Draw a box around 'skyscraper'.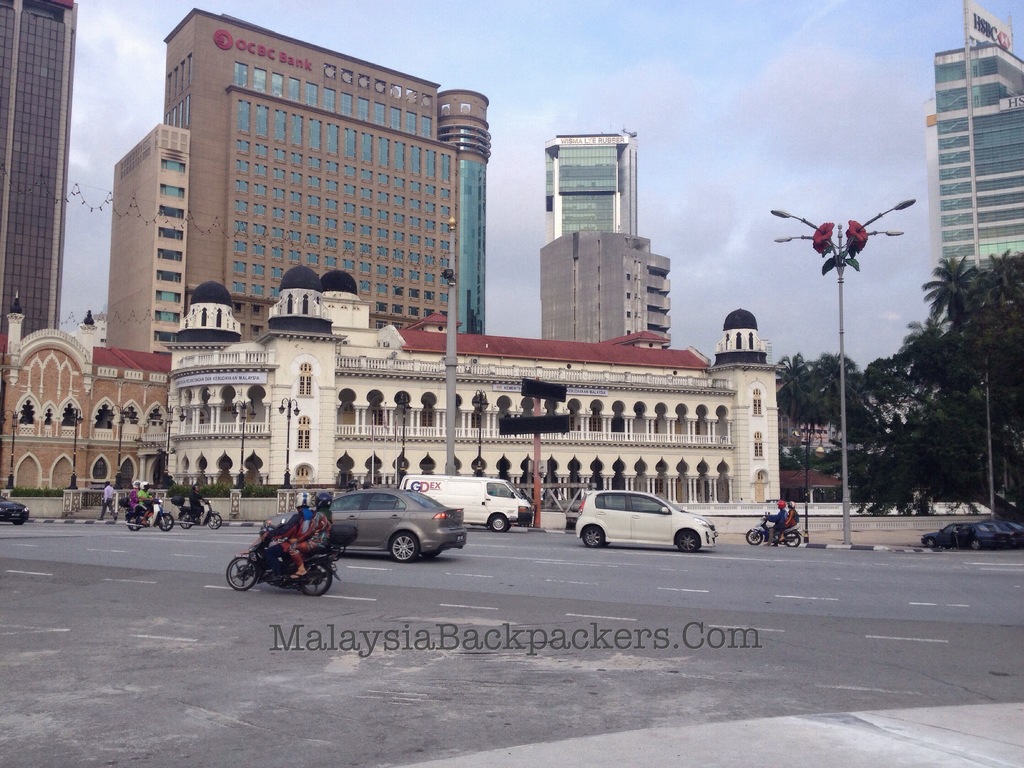
bbox(541, 122, 636, 234).
